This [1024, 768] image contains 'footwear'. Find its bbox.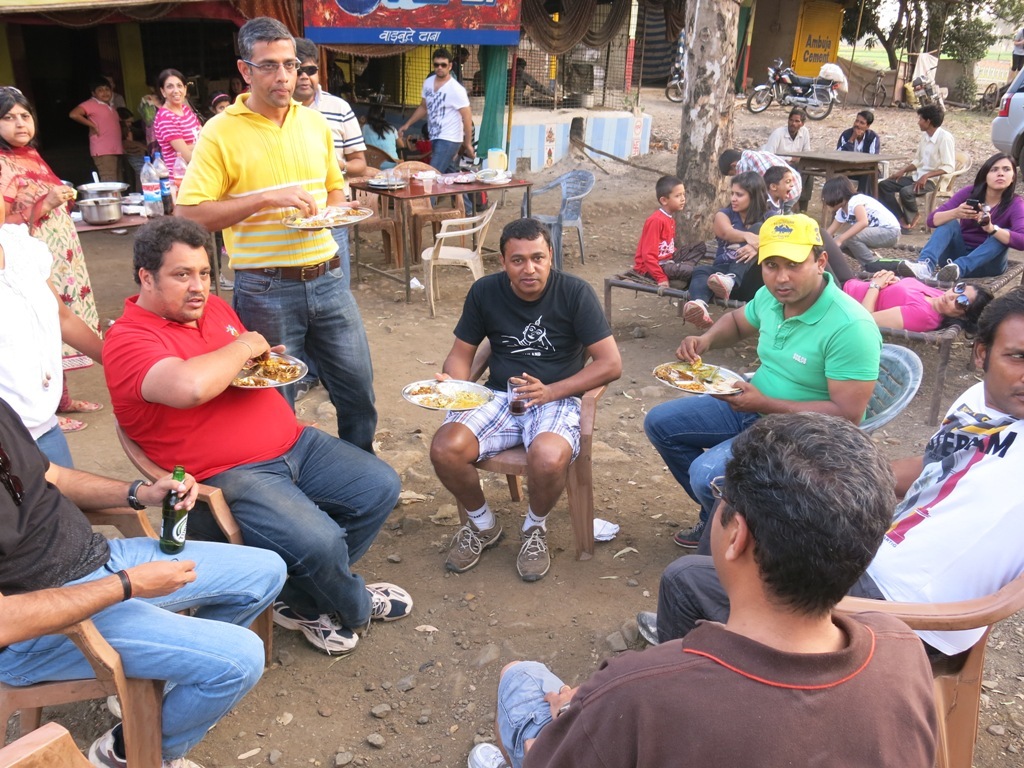
left=704, top=270, right=735, bottom=297.
